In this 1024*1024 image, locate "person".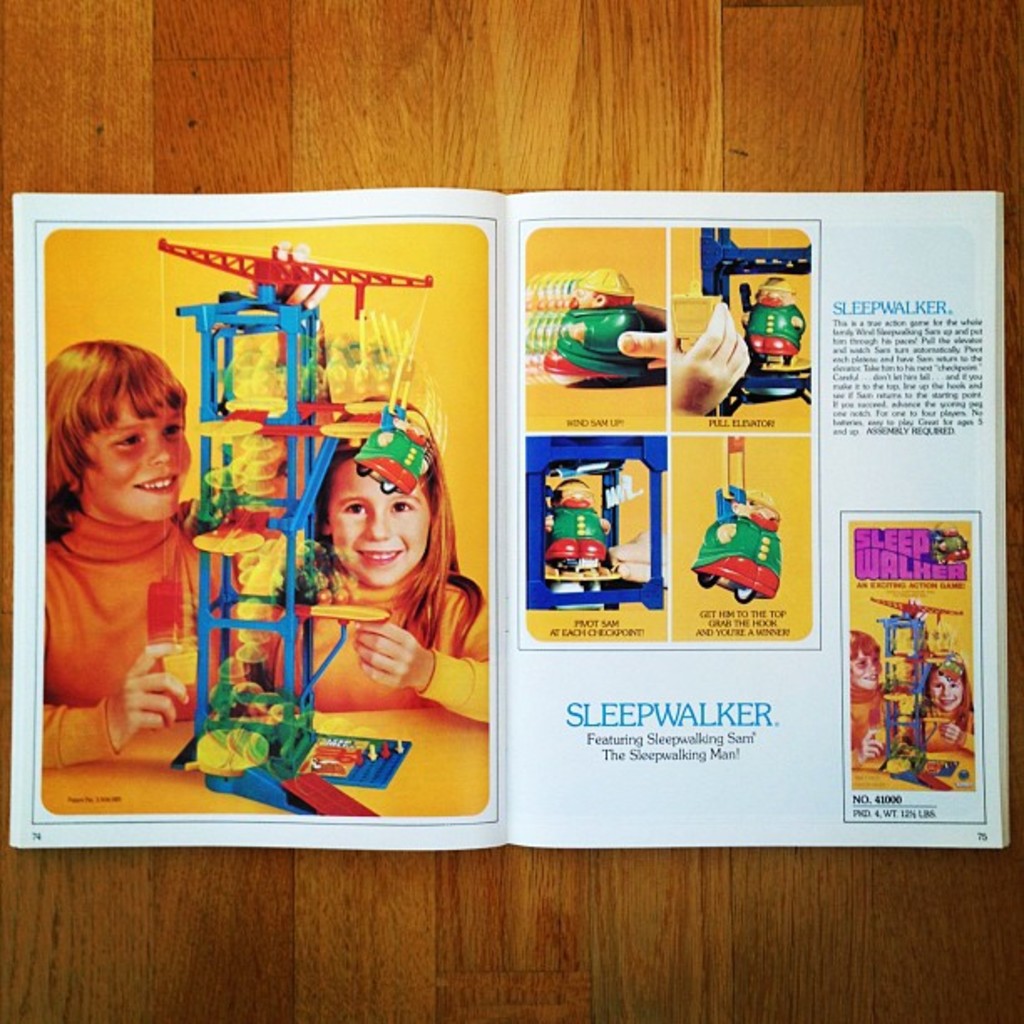
Bounding box: crop(37, 340, 233, 758).
